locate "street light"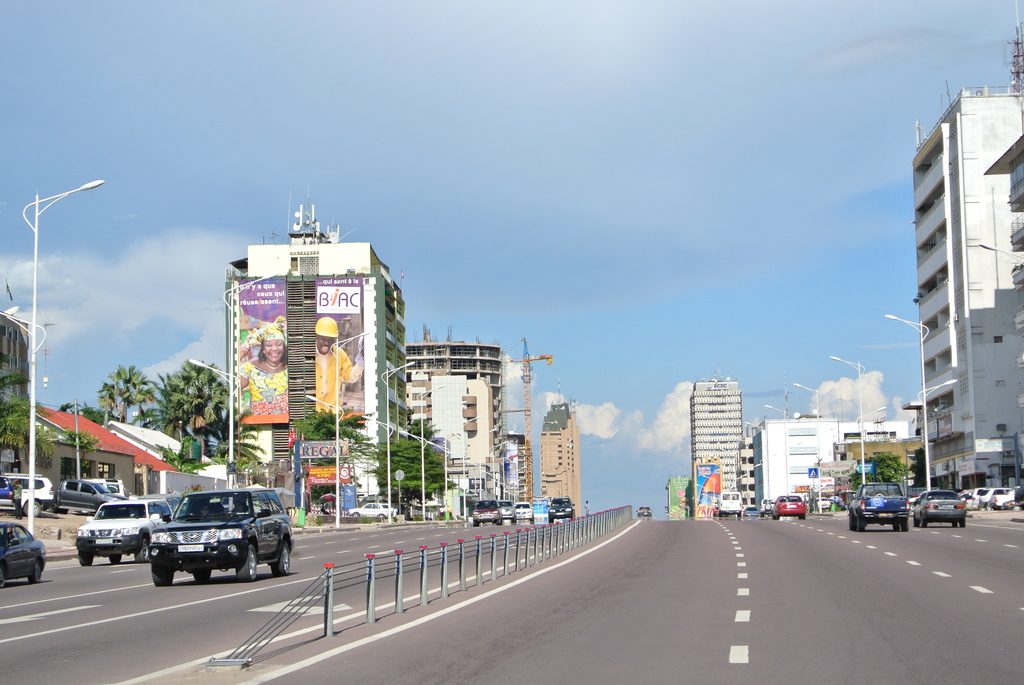
{"left": 827, "top": 356, "right": 884, "bottom": 485}
